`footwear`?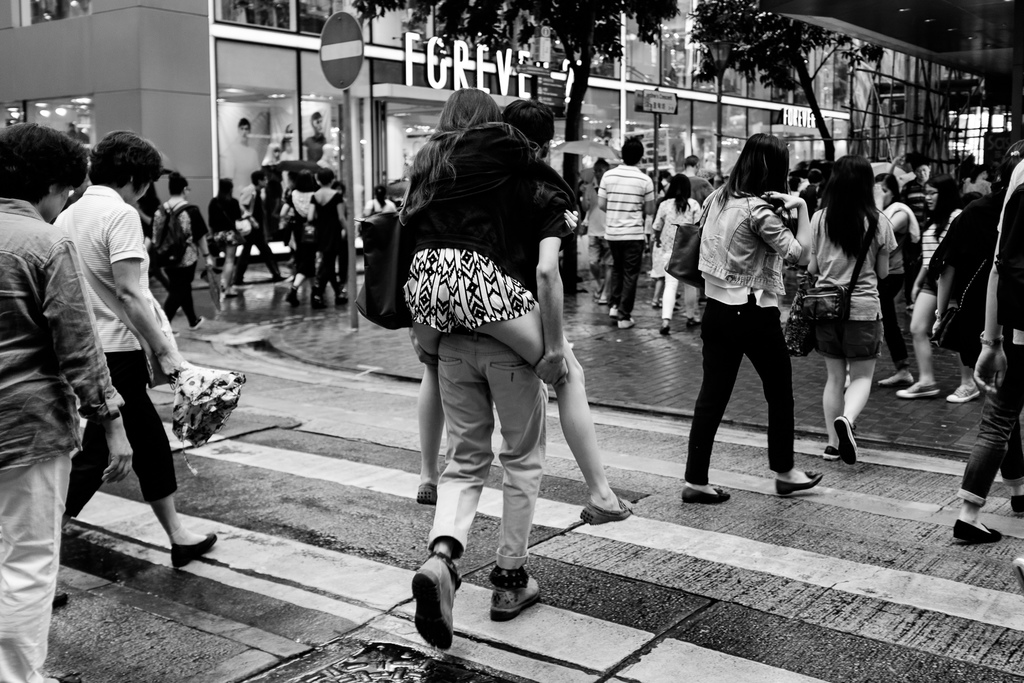
bbox=(945, 381, 979, 404)
